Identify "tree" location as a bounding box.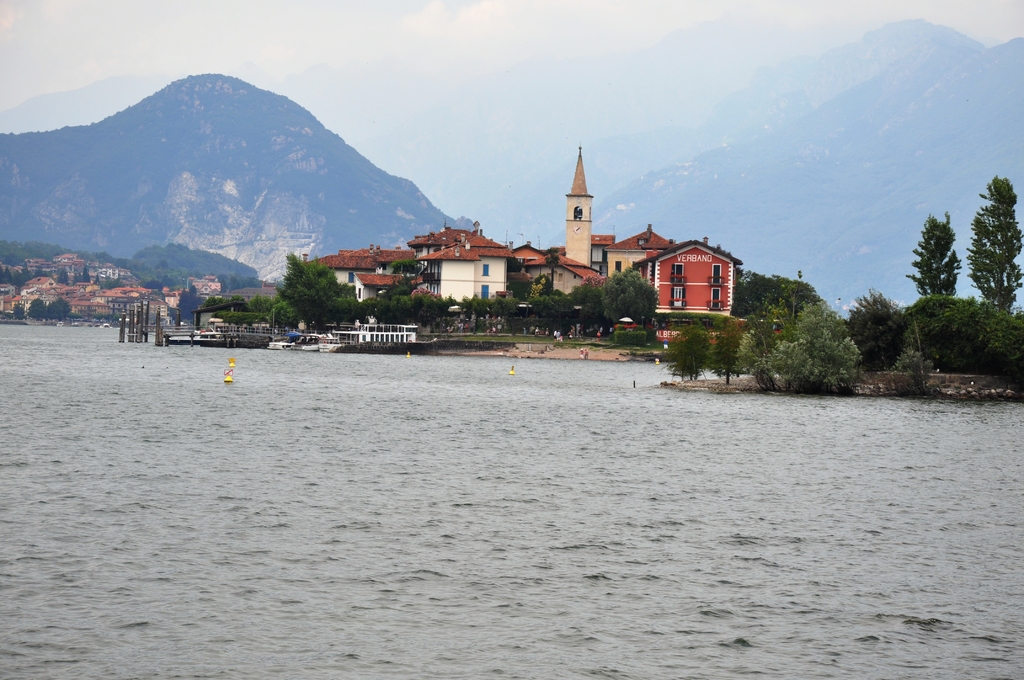
189,292,244,311.
